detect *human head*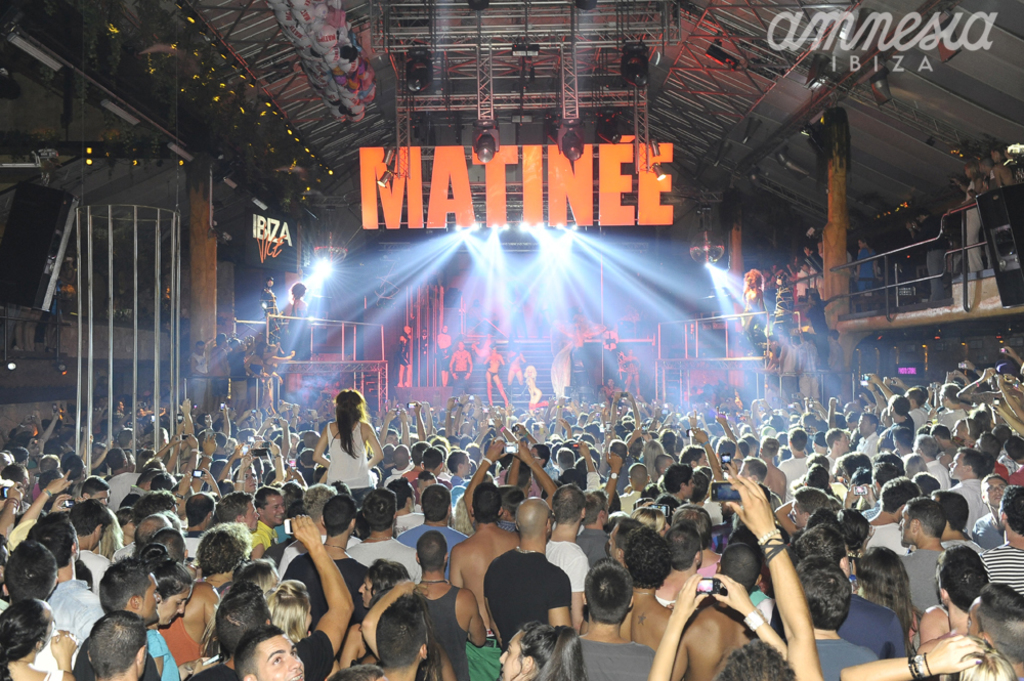
[501,486,523,523]
